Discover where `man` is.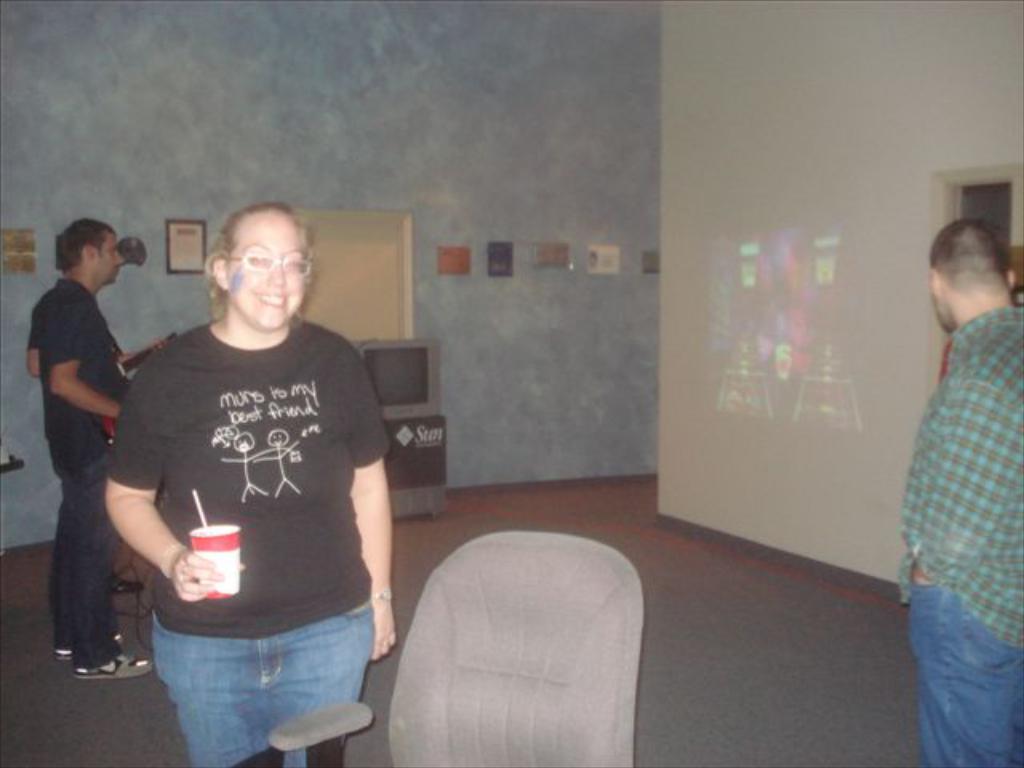
Discovered at box(26, 234, 173, 594).
